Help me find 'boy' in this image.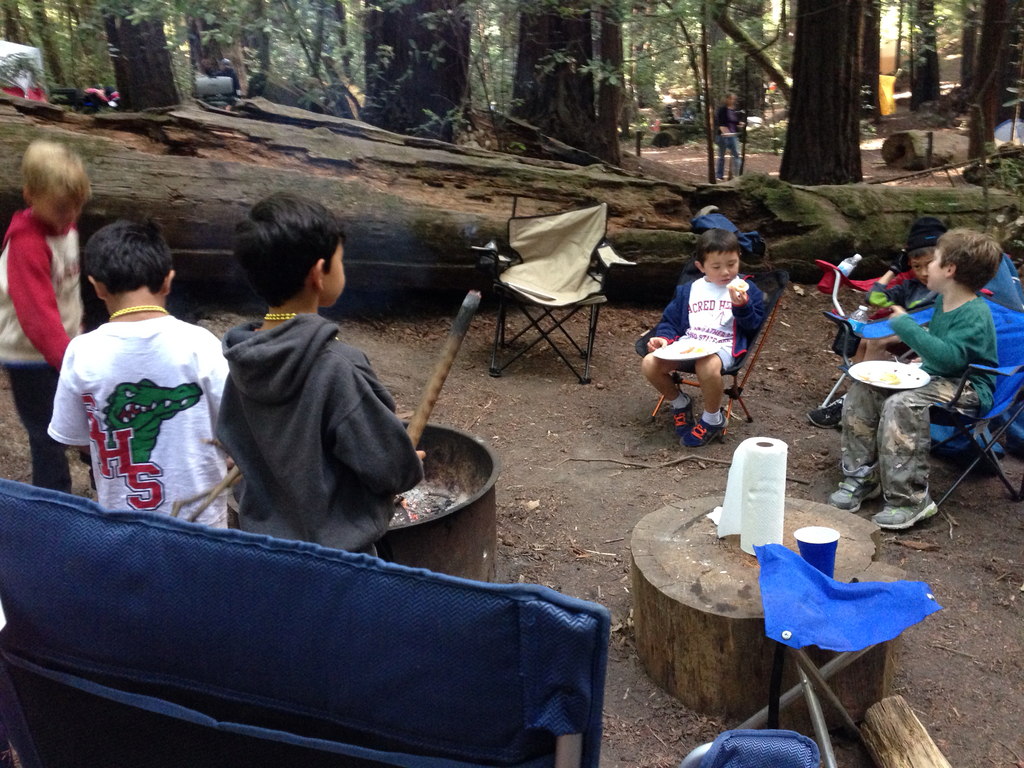
Found it: 833 227 1005 531.
